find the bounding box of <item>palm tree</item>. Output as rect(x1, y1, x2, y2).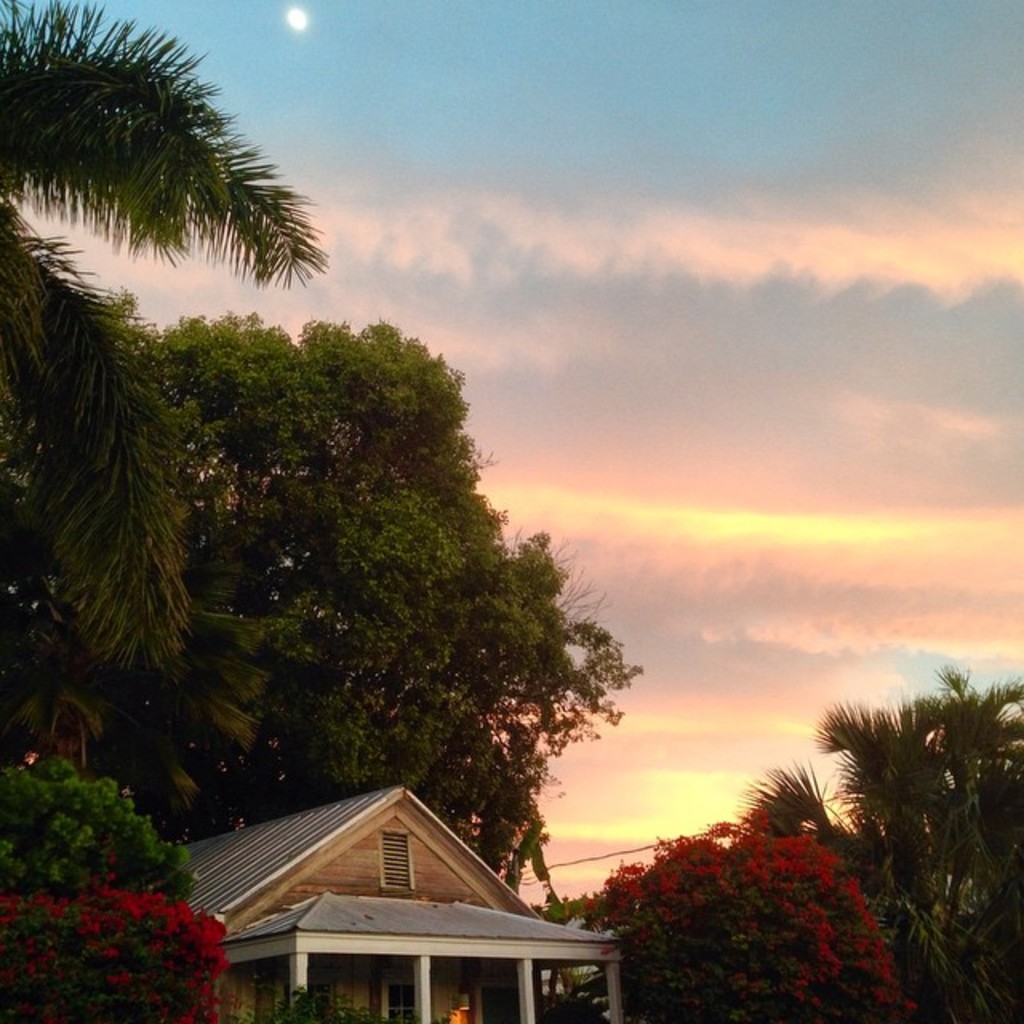
rect(750, 760, 888, 944).
